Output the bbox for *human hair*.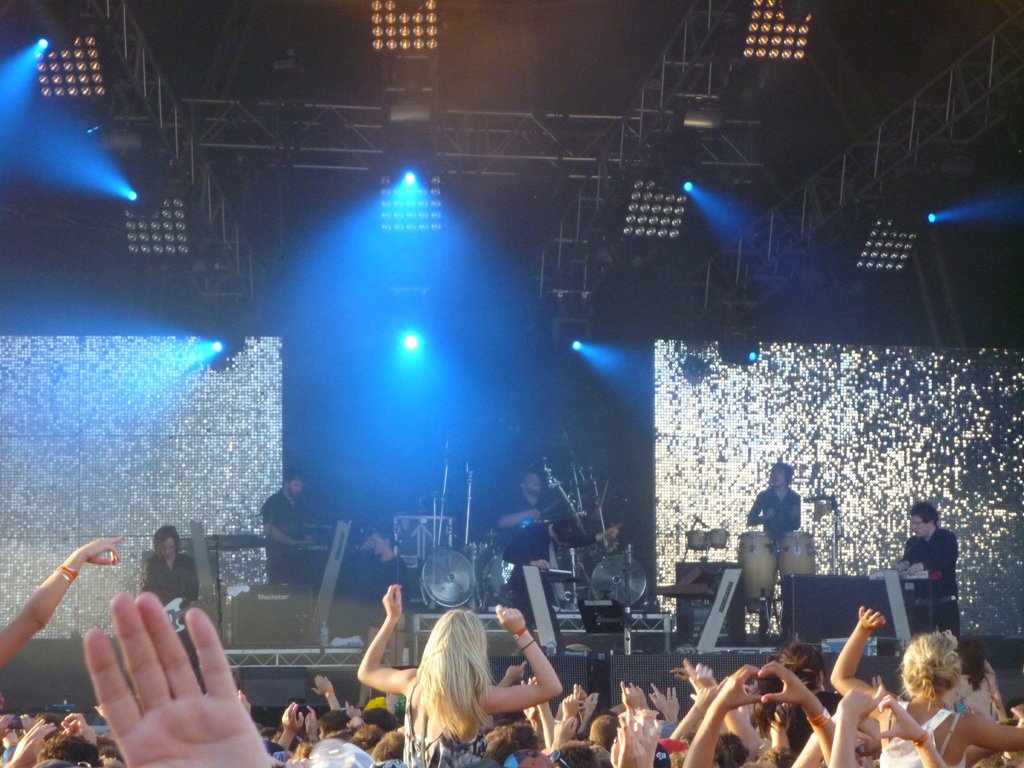
left=371, top=729, right=407, bottom=762.
